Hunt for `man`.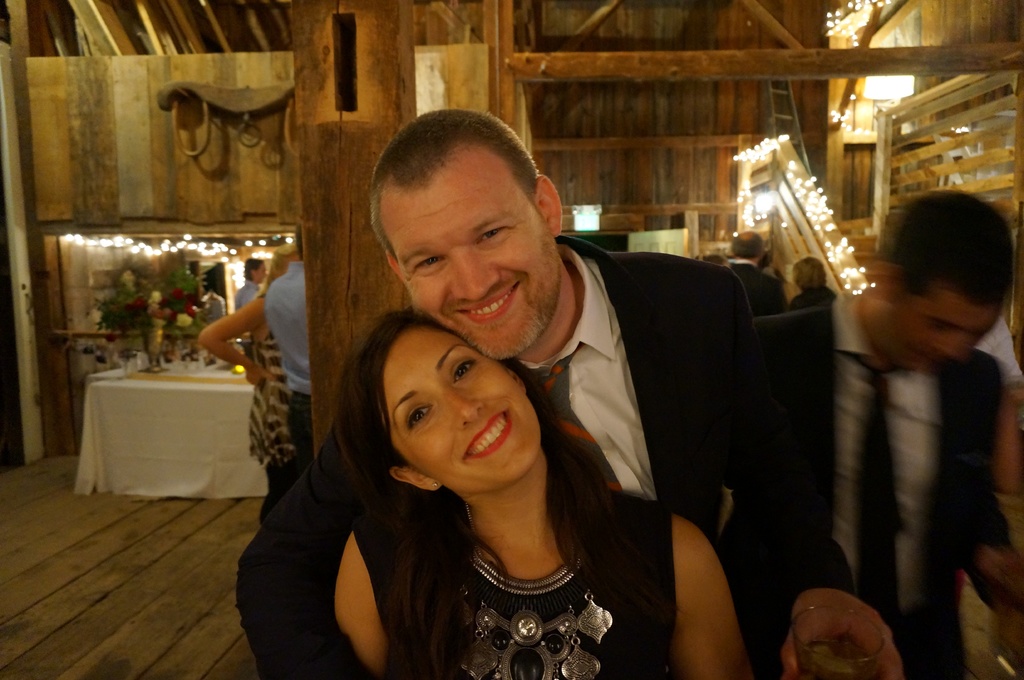
Hunted down at <bbox>232, 257, 266, 363</bbox>.
